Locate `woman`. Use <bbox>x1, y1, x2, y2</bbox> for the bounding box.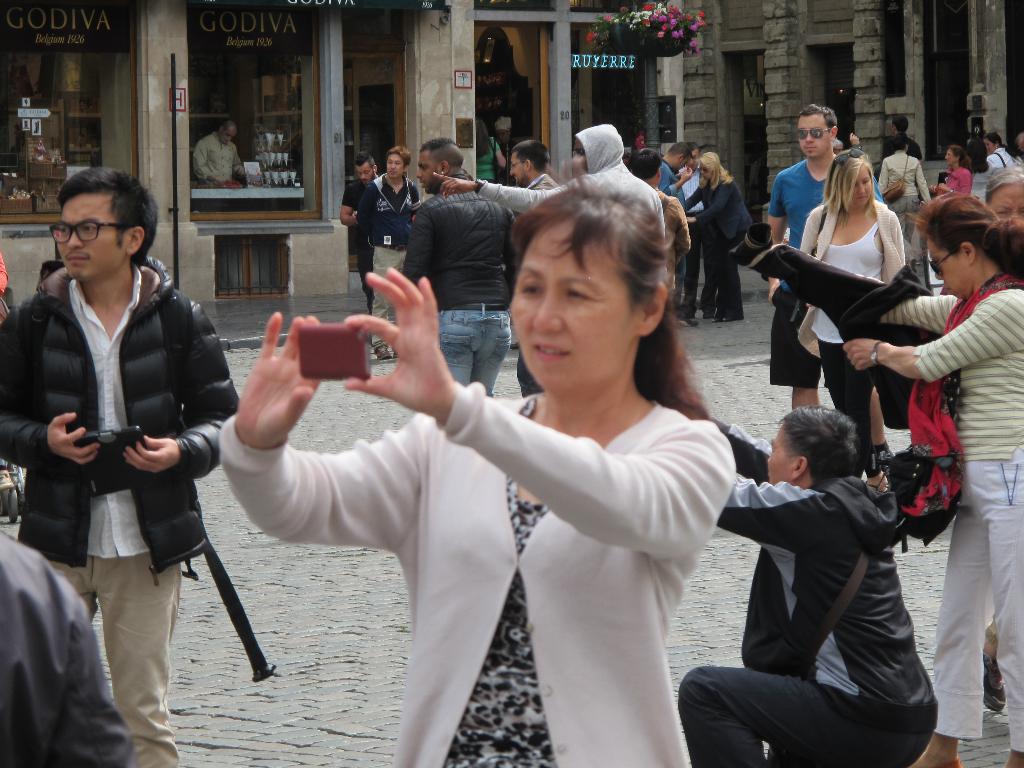
<bbox>218, 169, 739, 767</bbox>.
